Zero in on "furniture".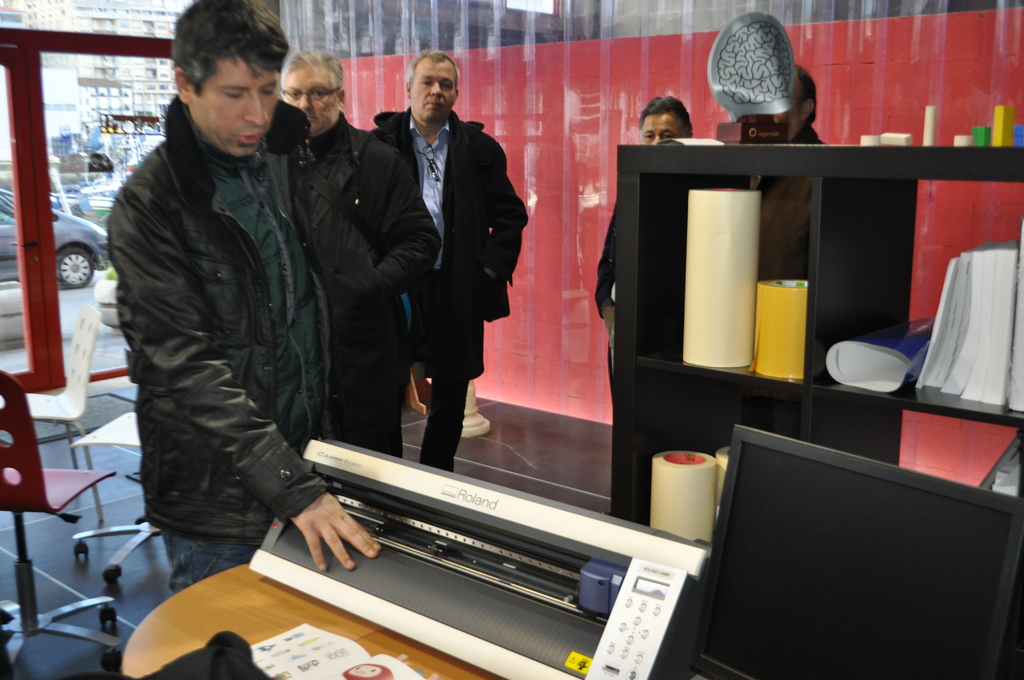
Zeroed in: [0,369,116,672].
